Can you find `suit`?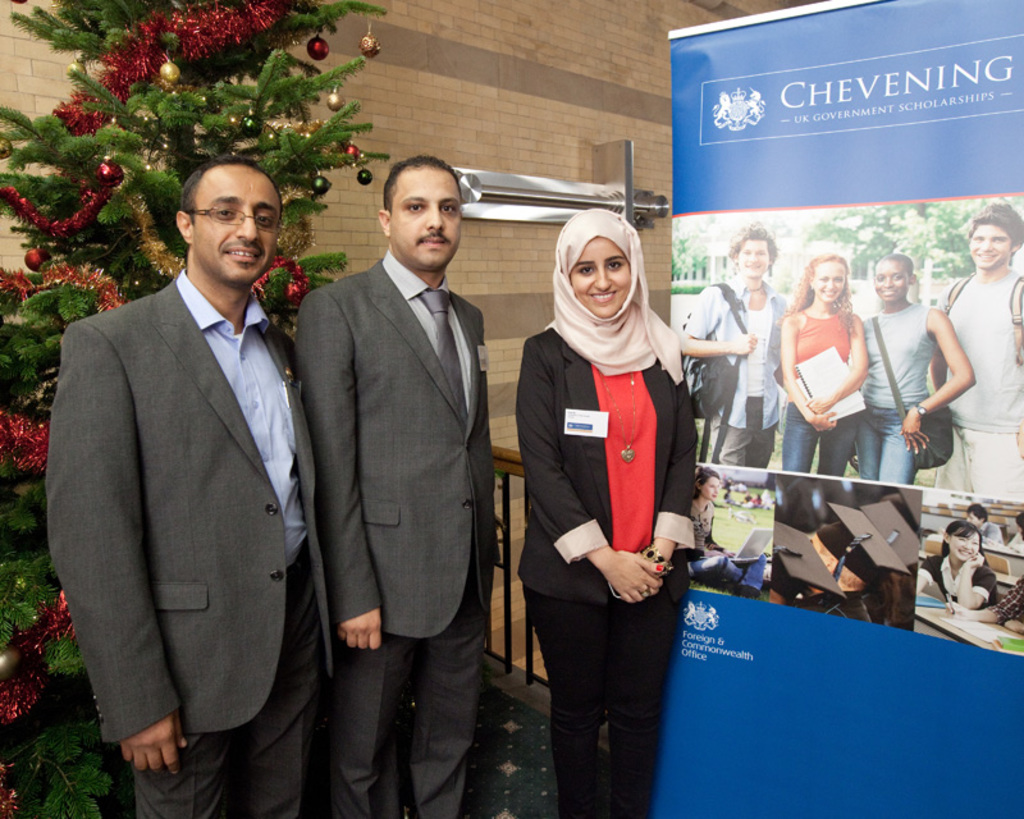
Yes, bounding box: [507,328,694,818].
